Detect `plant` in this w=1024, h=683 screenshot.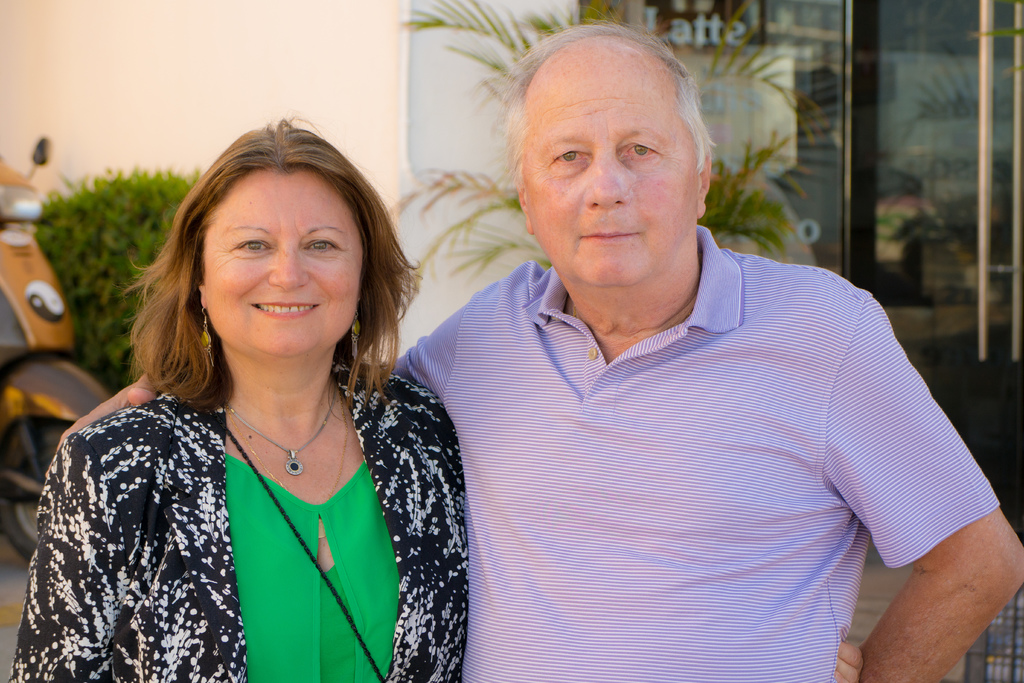
Detection: 354:0:623:278.
